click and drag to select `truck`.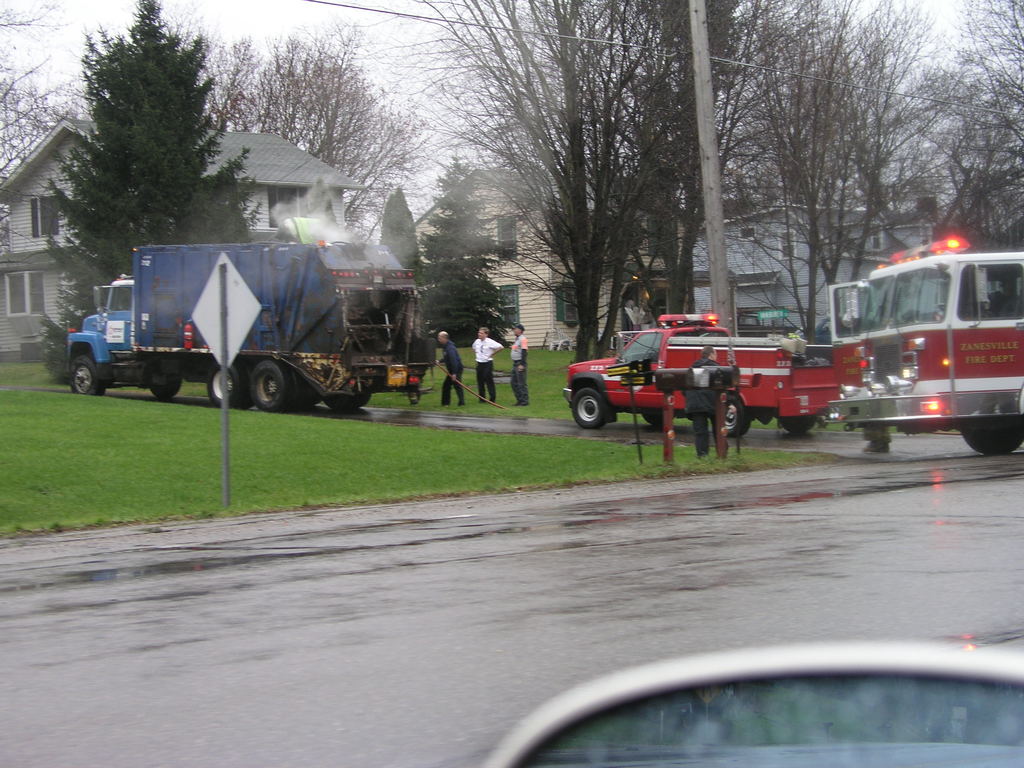
Selection: (x1=826, y1=232, x2=1023, y2=465).
